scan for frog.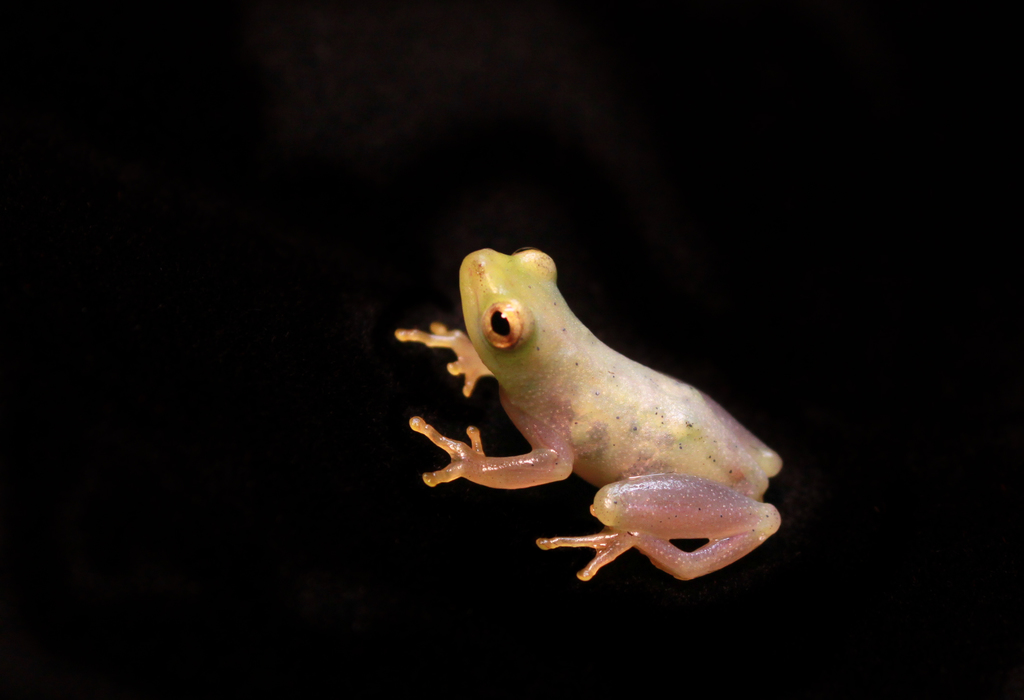
Scan result: (392,250,781,581).
